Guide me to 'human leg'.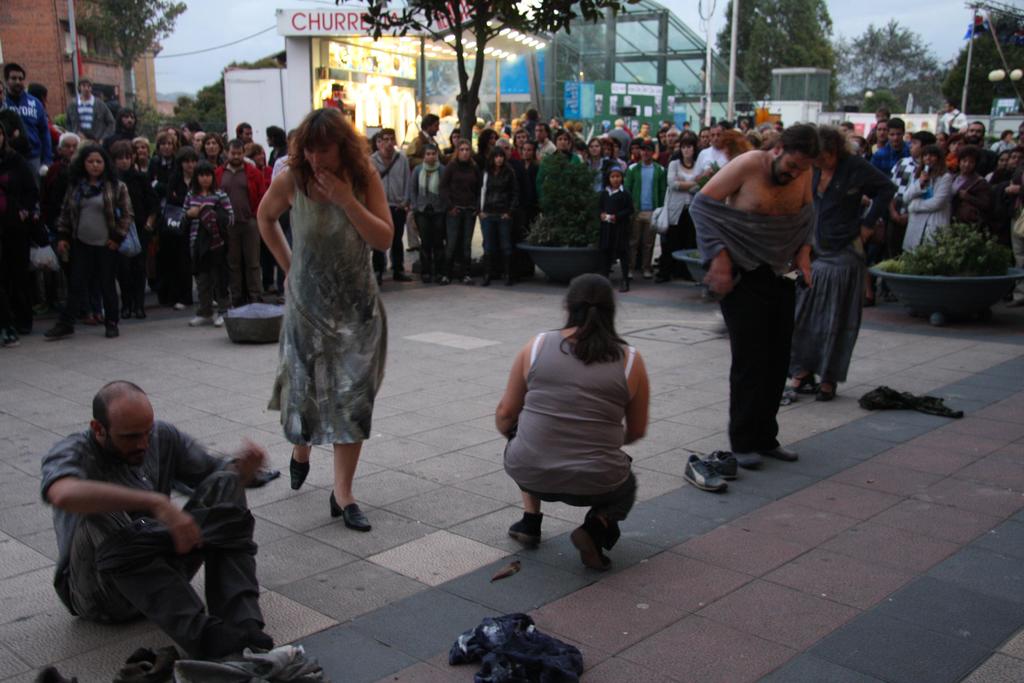
Guidance: bbox=[641, 213, 659, 277].
